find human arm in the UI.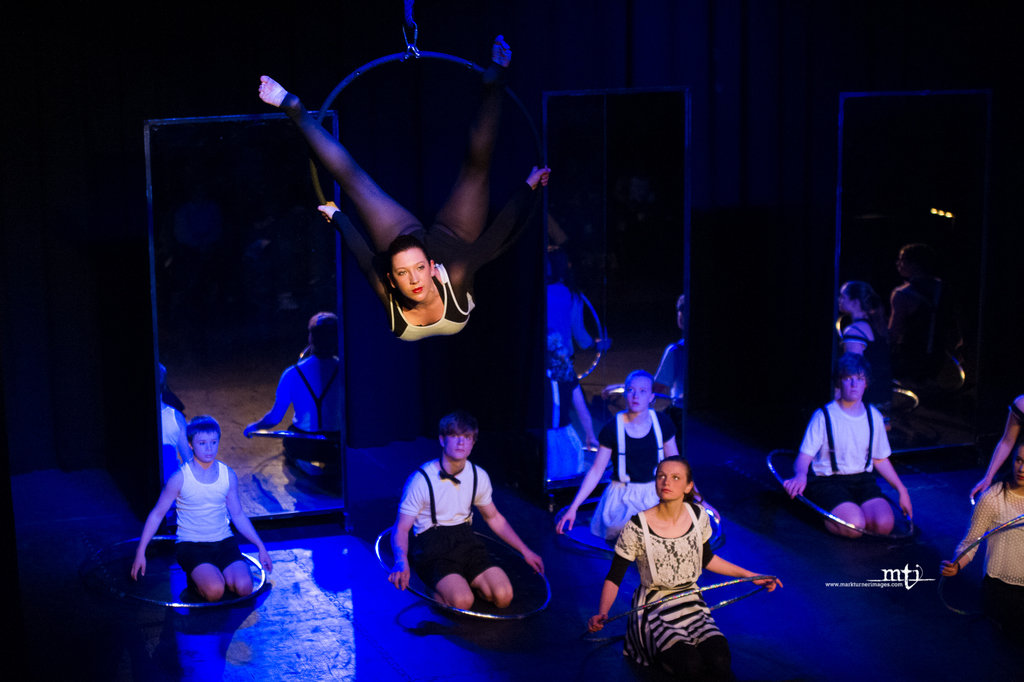
UI element at (left=452, top=167, right=551, bottom=281).
